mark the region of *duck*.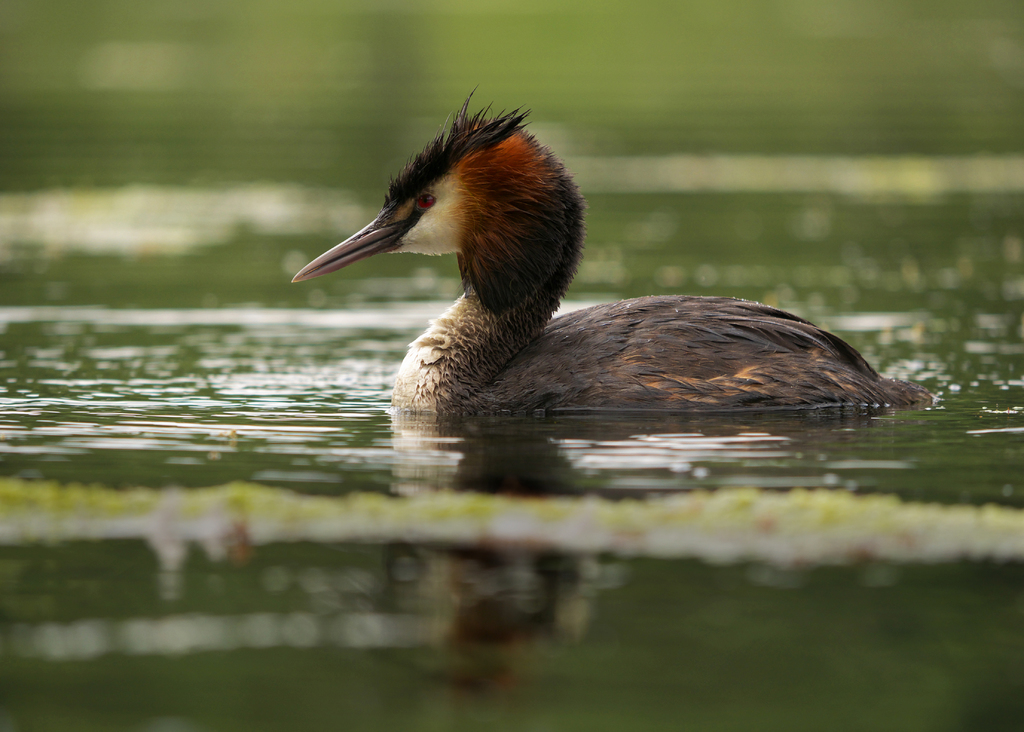
Region: [left=284, top=111, right=977, bottom=430].
